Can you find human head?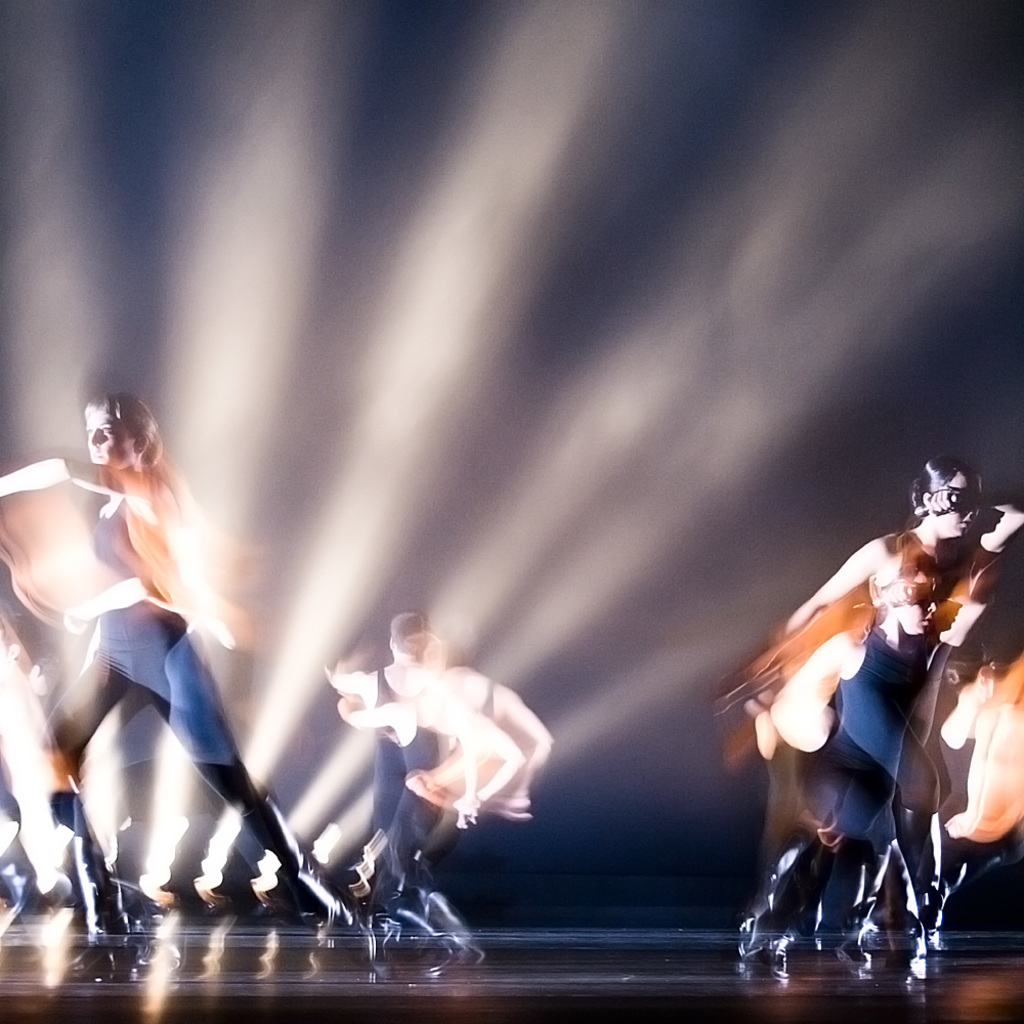
Yes, bounding box: <box>868,542,943,632</box>.
